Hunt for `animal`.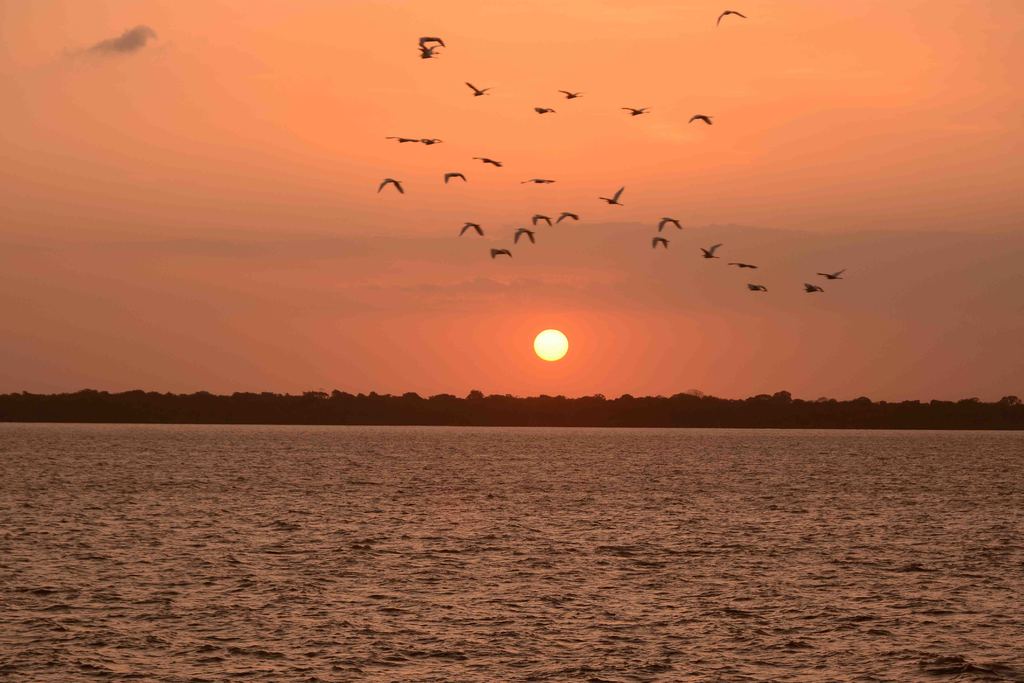
Hunted down at bbox=[559, 88, 588, 98].
